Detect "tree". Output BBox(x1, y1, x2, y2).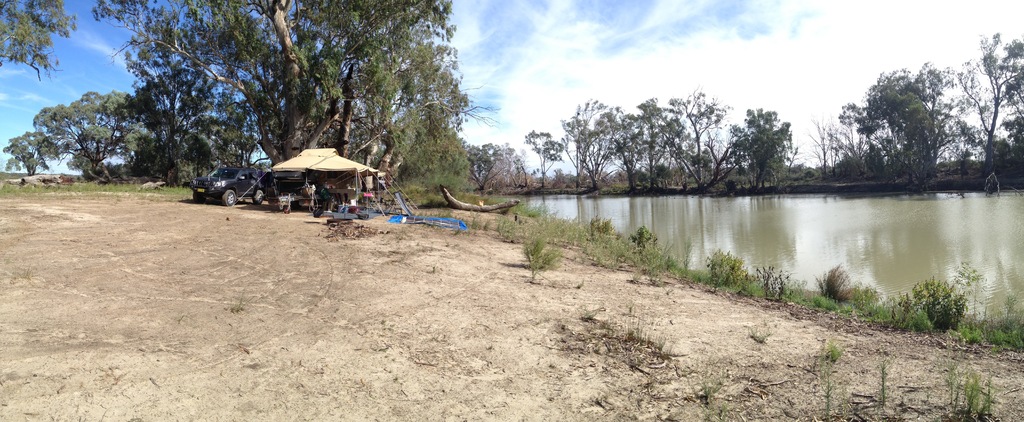
BBox(0, 0, 88, 86).
